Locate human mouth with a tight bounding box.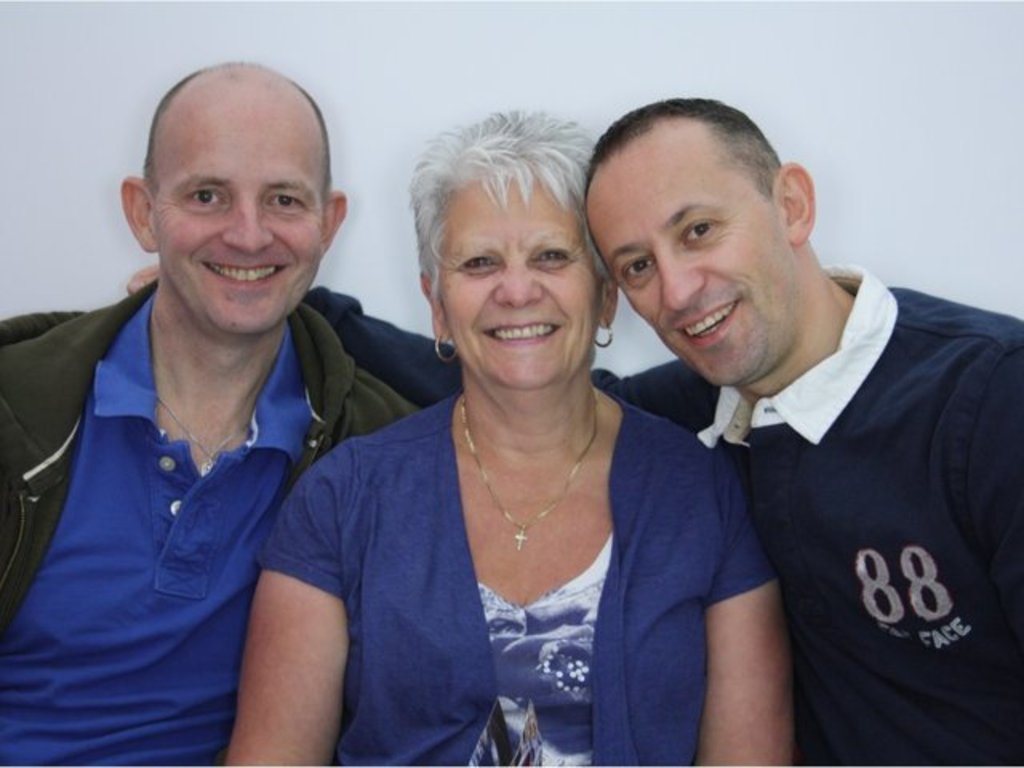
<box>483,318,558,350</box>.
